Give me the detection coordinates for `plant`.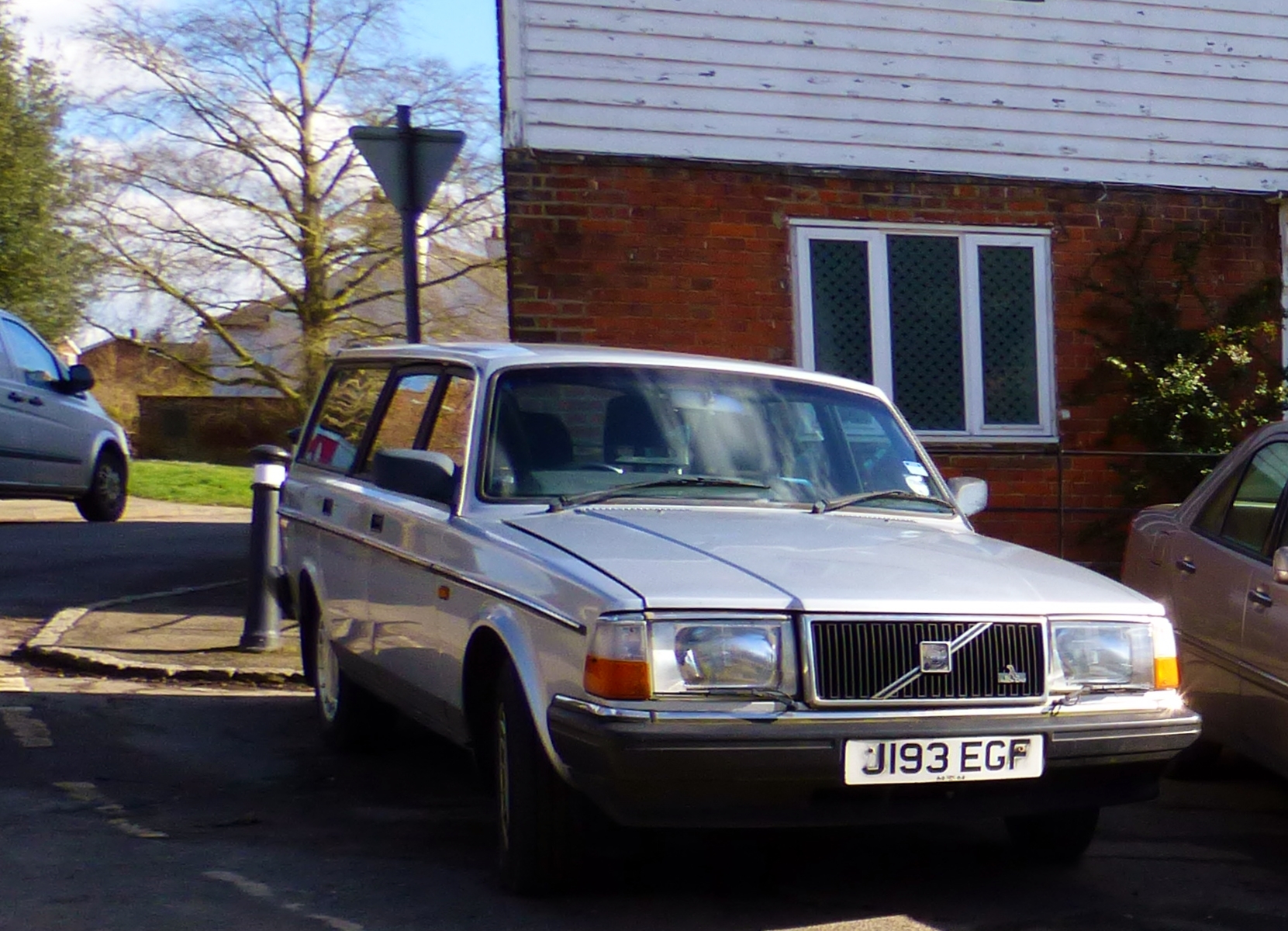
detection(850, 223, 996, 364).
